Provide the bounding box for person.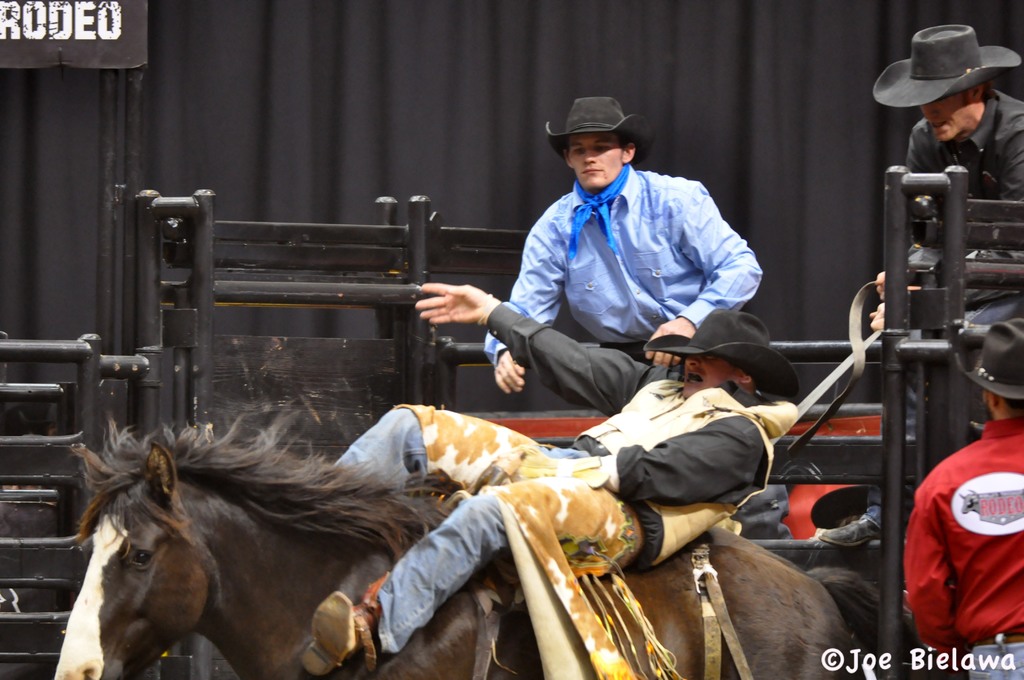
(left=484, top=88, right=780, bottom=398).
